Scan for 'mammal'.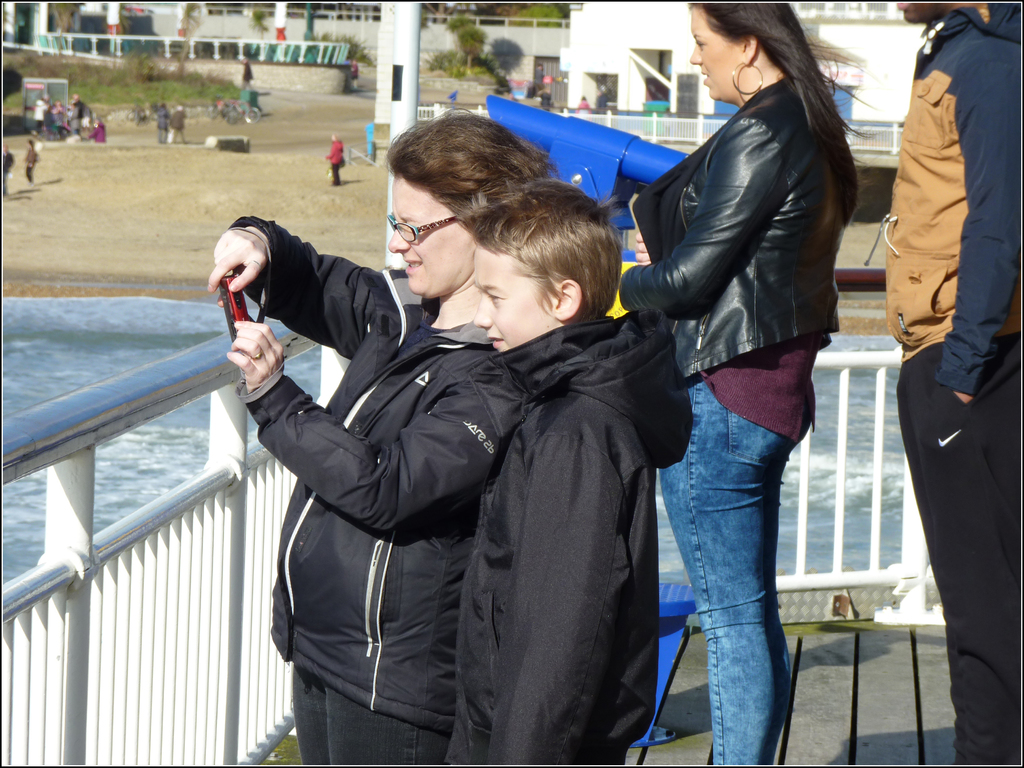
Scan result: [74,98,95,125].
